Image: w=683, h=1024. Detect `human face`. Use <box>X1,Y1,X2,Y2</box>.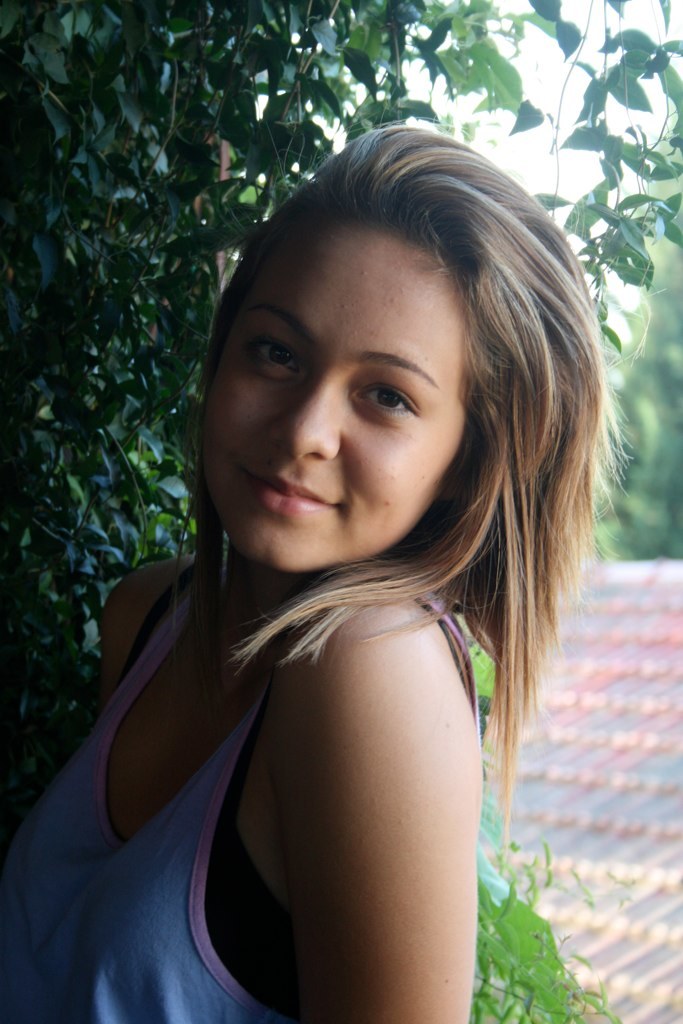
<box>196,217,472,573</box>.
